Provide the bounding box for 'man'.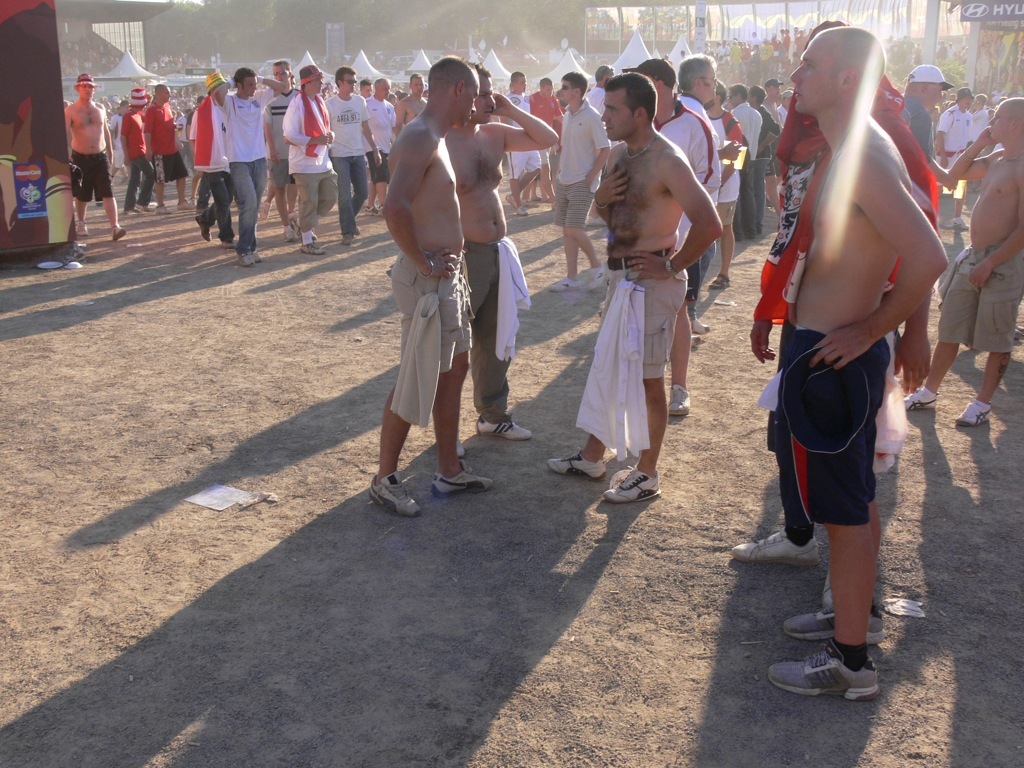
(x1=136, y1=82, x2=197, y2=213).
